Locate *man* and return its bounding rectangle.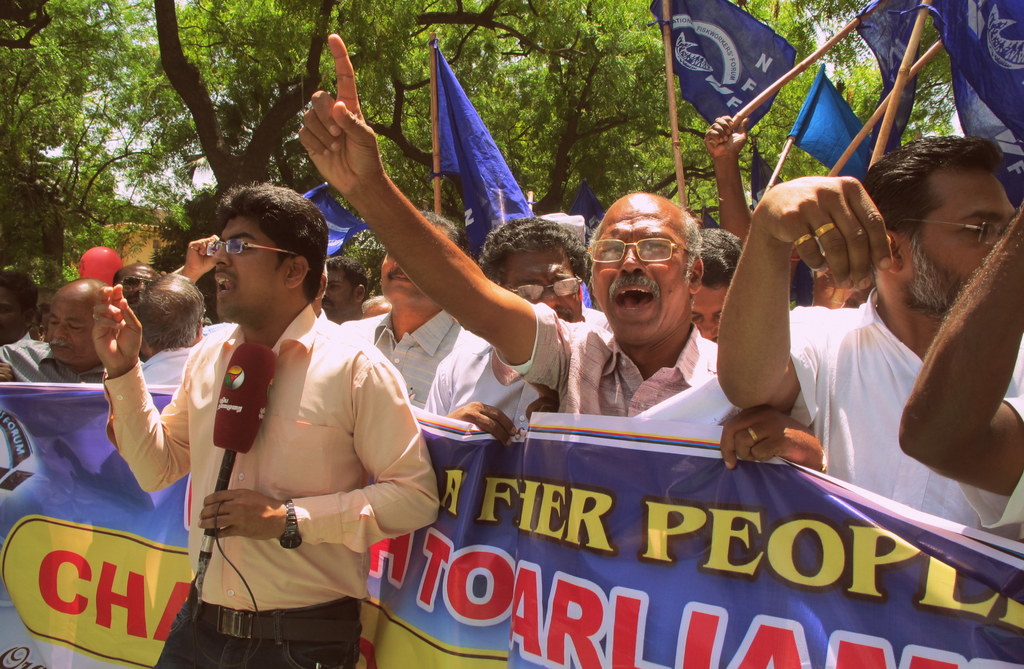
pyautogui.locateOnScreen(362, 295, 390, 317).
